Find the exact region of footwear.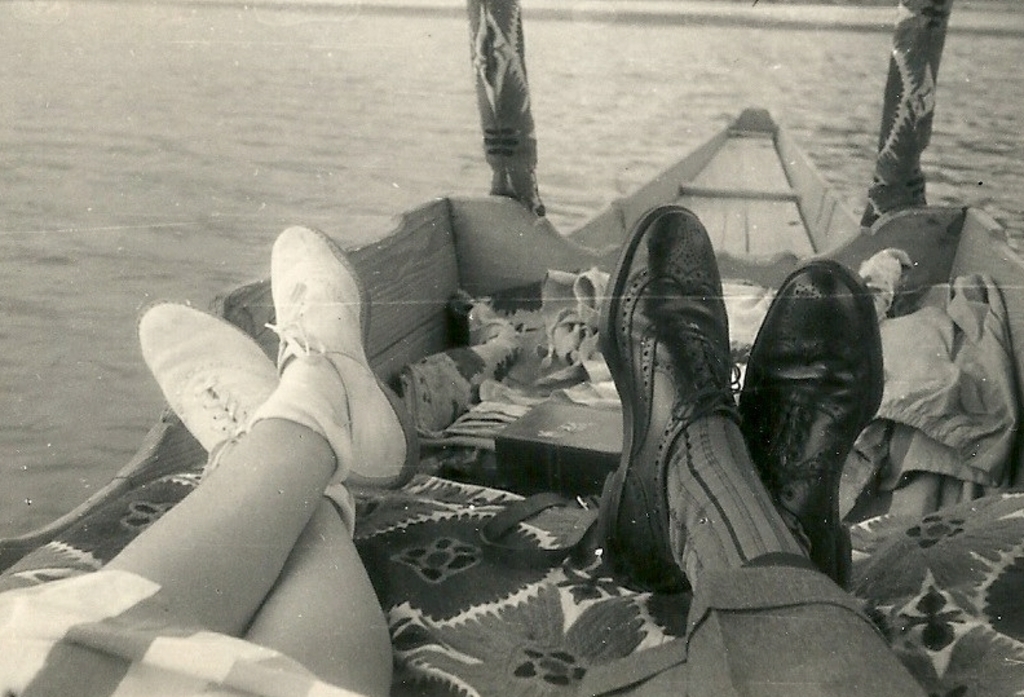
Exact region: [x1=734, y1=256, x2=888, y2=591].
